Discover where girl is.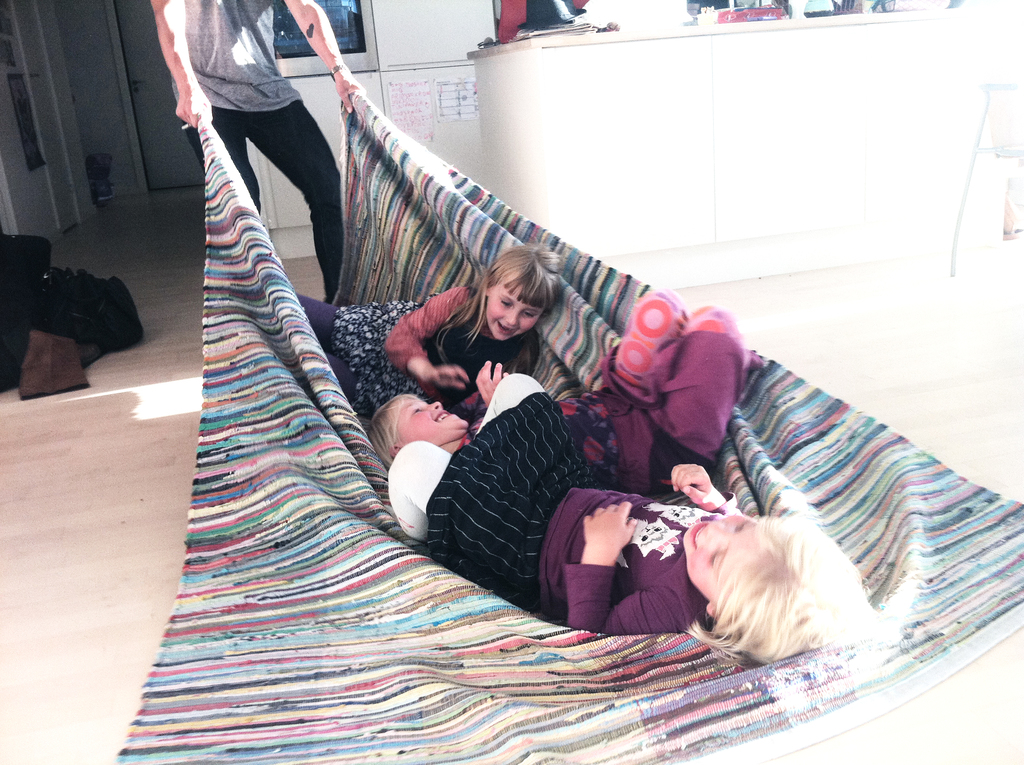
Discovered at [left=388, top=369, right=869, bottom=662].
